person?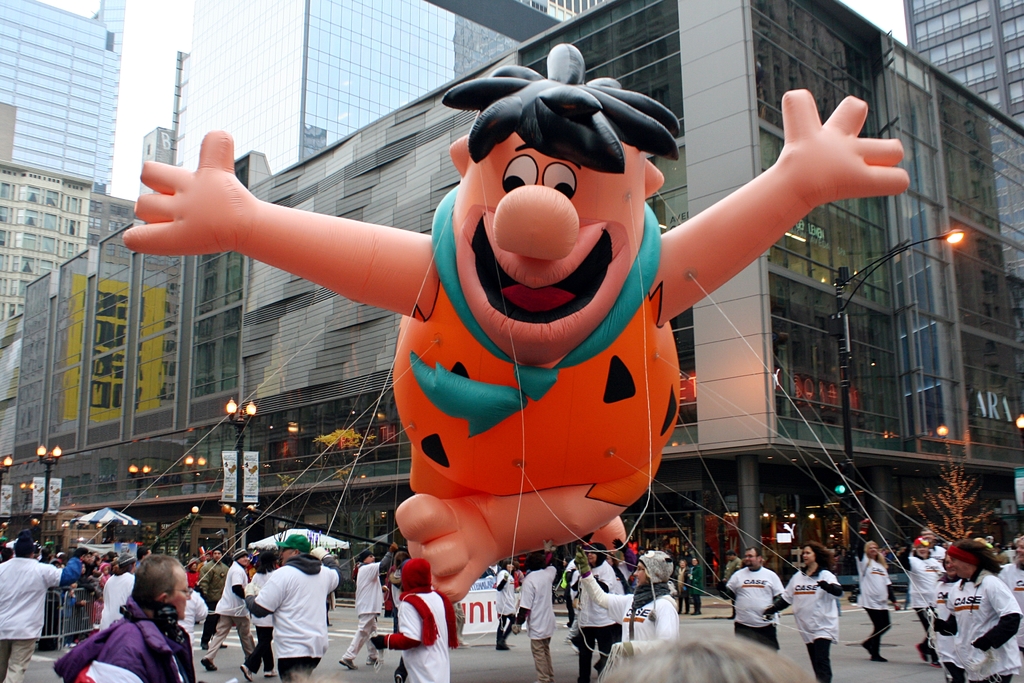
Rect(0, 533, 88, 682)
